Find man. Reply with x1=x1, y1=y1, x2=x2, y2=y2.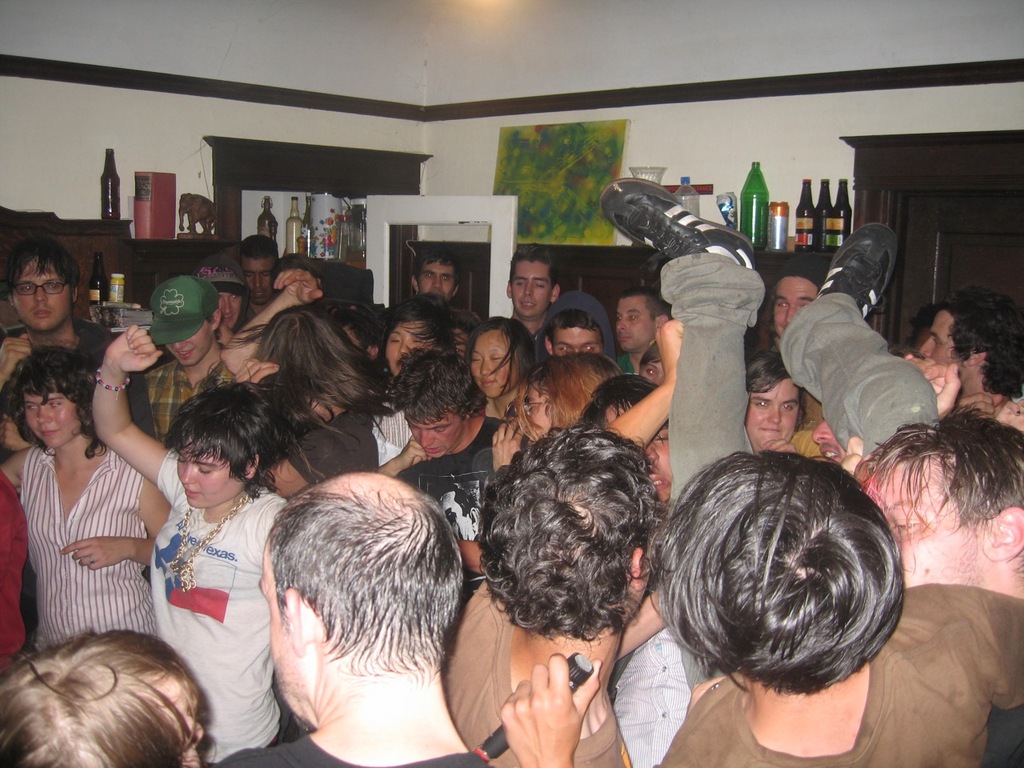
x1=223, y1=232, x2=282, y2=318.
